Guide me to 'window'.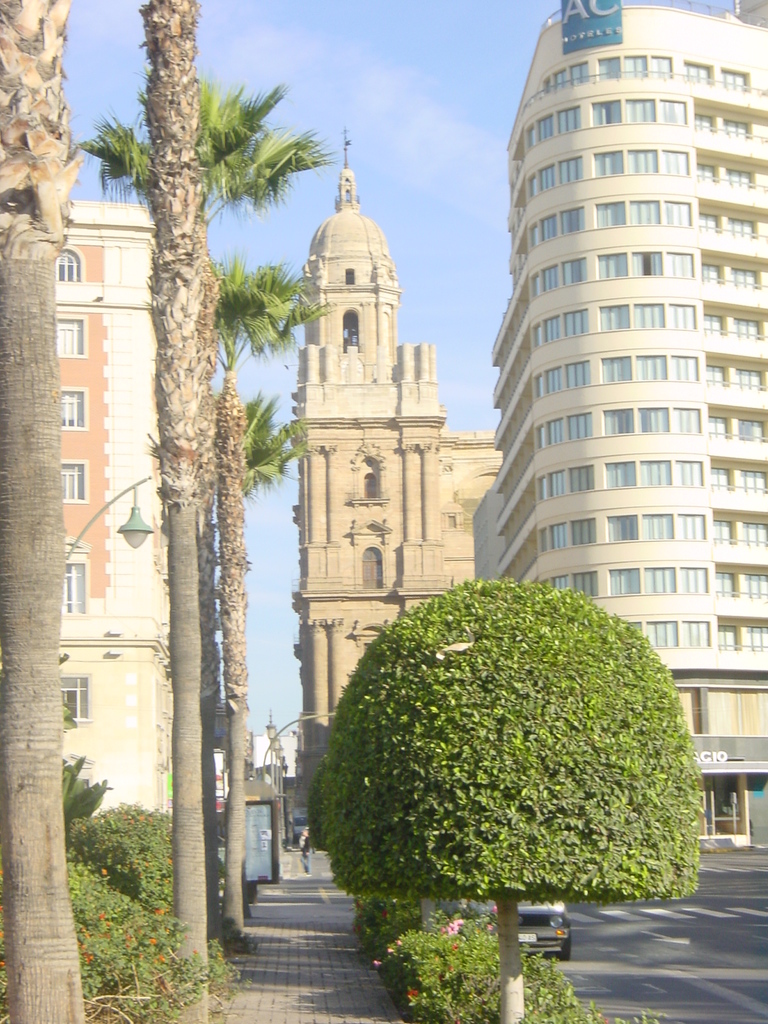
Guidance: locate(668, 250, 696, 278).
